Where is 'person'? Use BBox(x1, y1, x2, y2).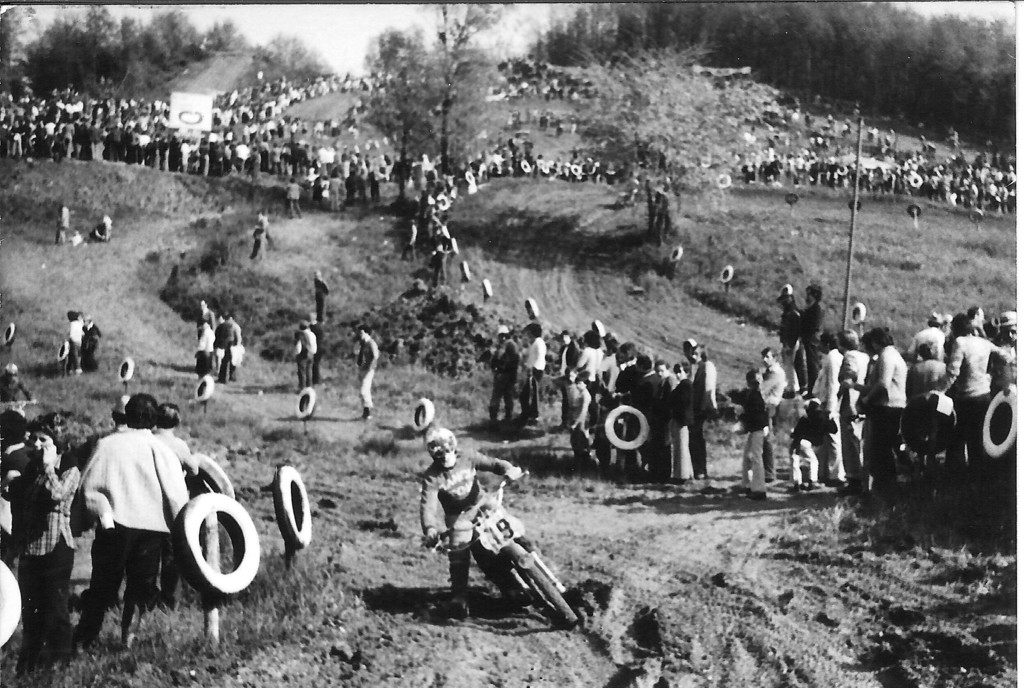
BBox(908, 334, 945, 394).
